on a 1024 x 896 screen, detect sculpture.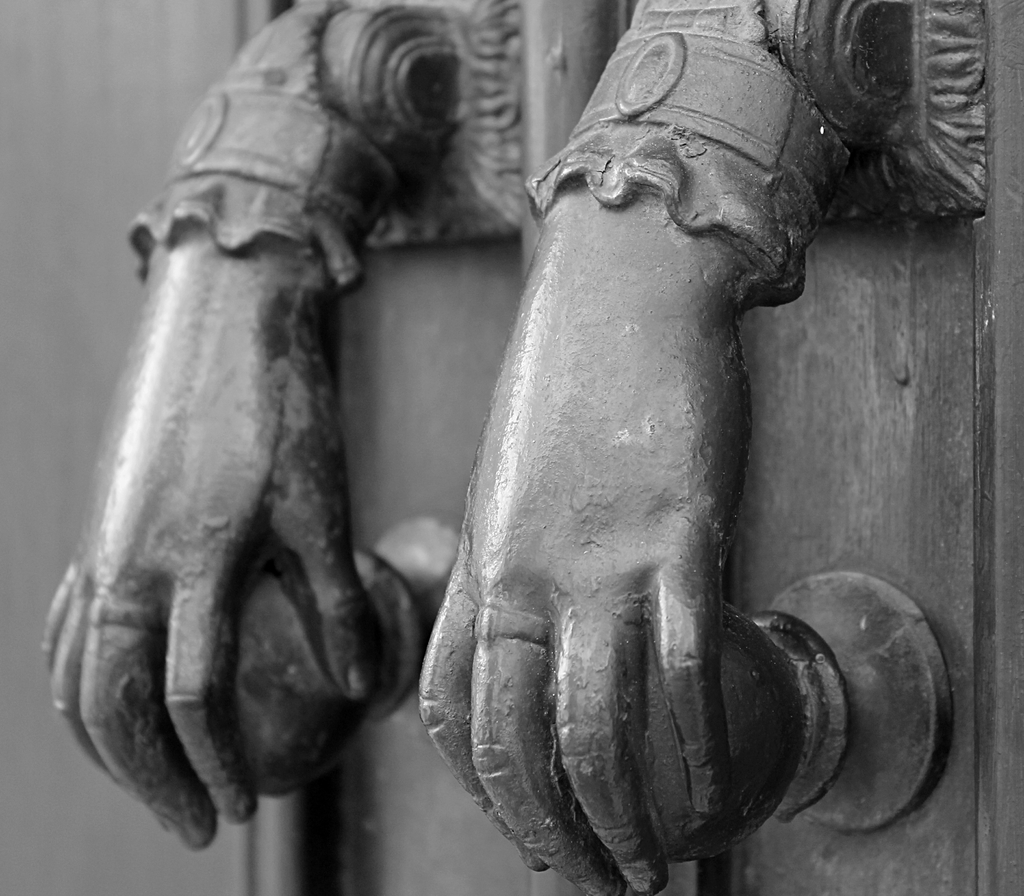
select_region(33, 0, 996, 895).
